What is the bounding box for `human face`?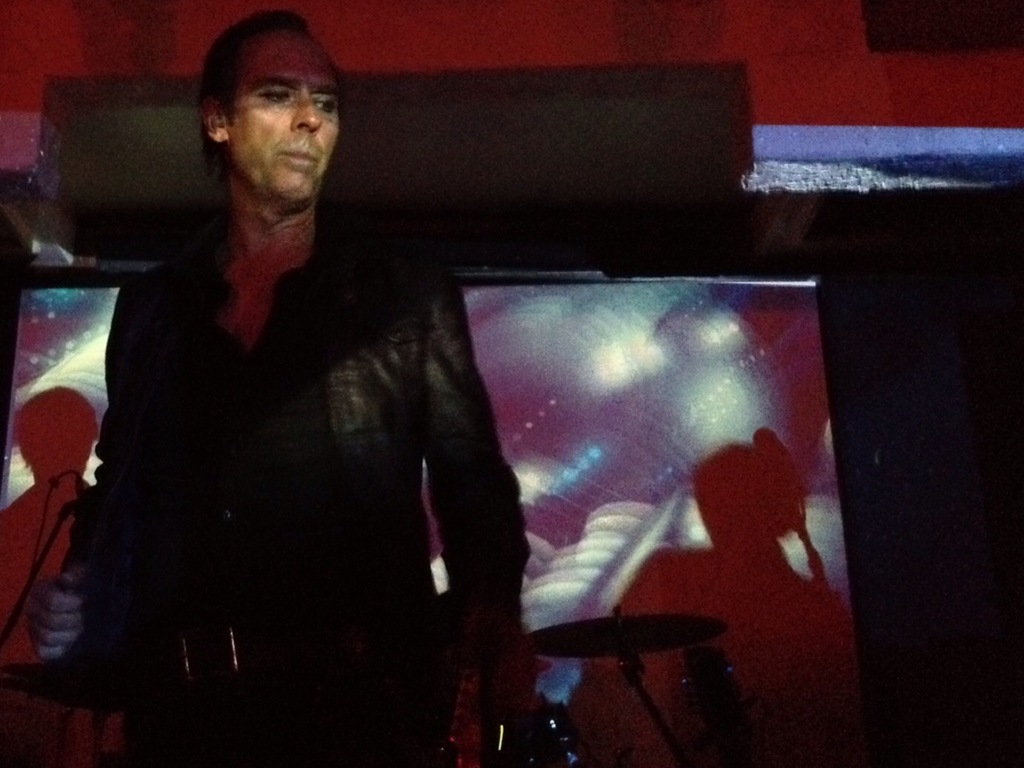
box(205, 31, 337, 185).
